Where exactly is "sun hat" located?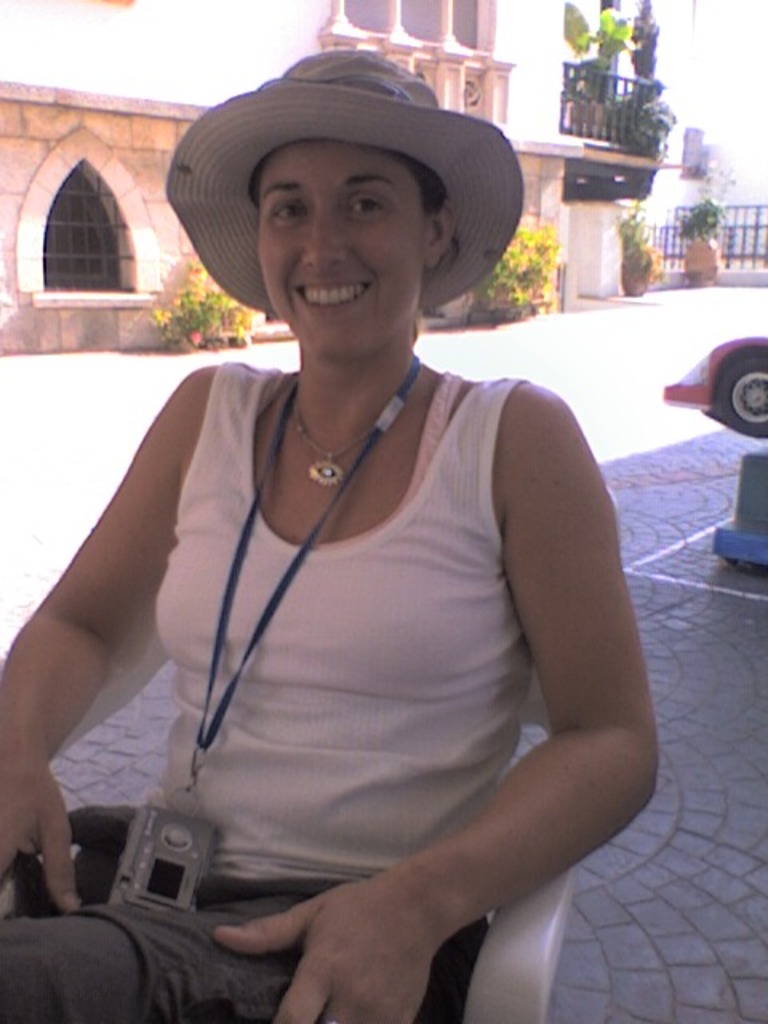
Its bounding box is rect(160, 40, 520, 330).
